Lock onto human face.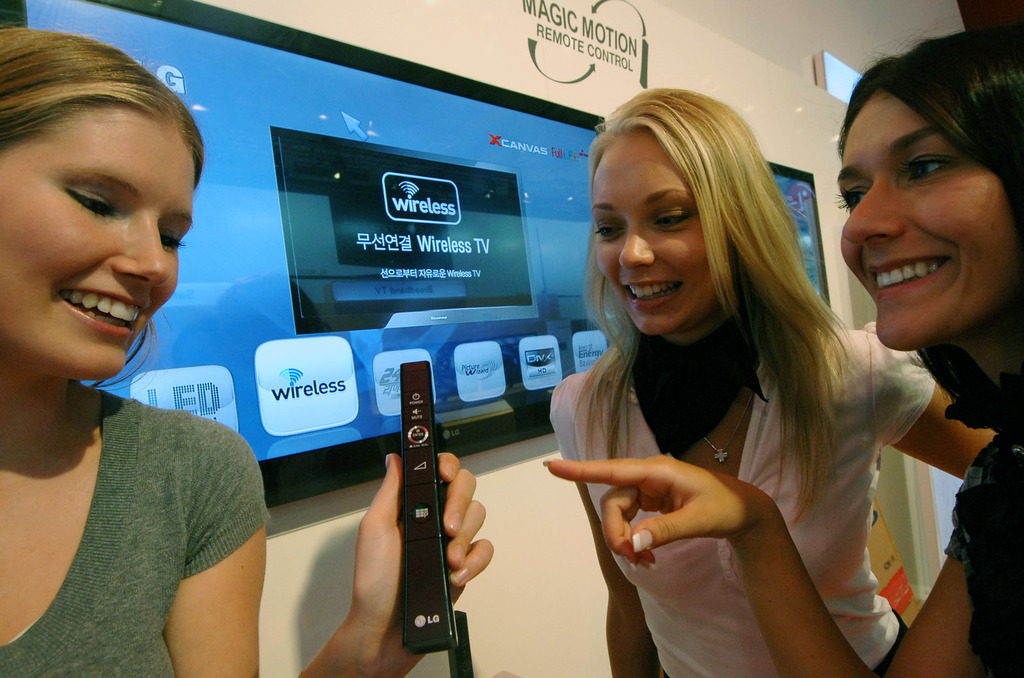
Locked: [588,127,738,338].
